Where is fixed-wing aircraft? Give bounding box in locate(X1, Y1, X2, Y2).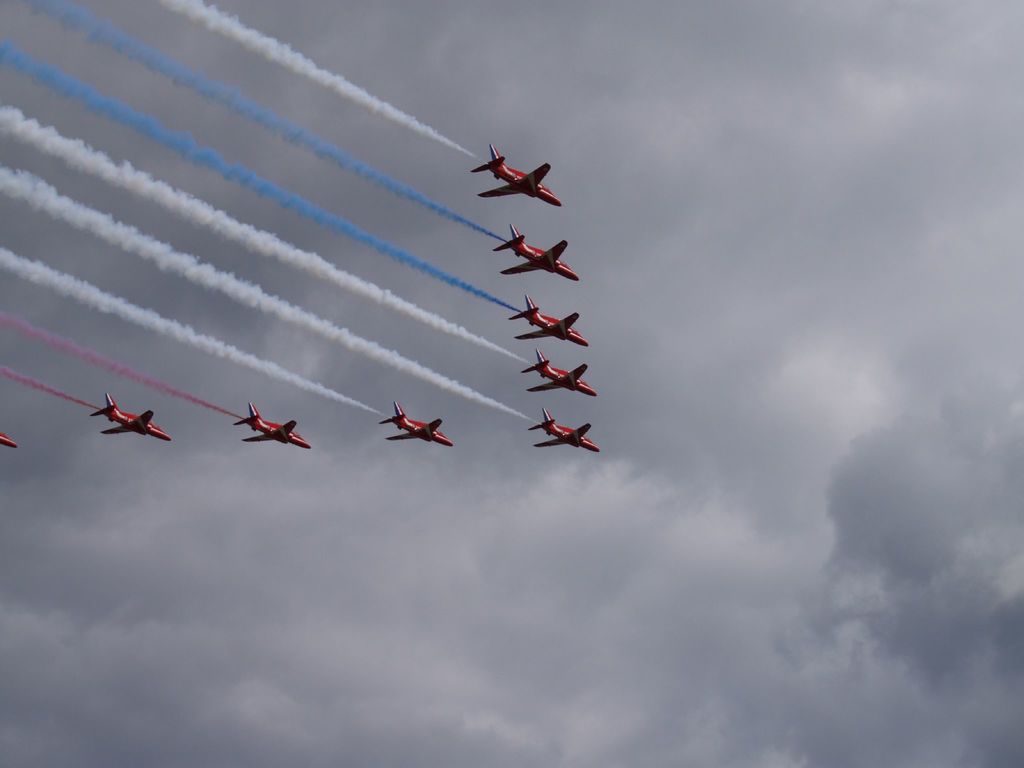
locate(242, 402, 310, 447).
